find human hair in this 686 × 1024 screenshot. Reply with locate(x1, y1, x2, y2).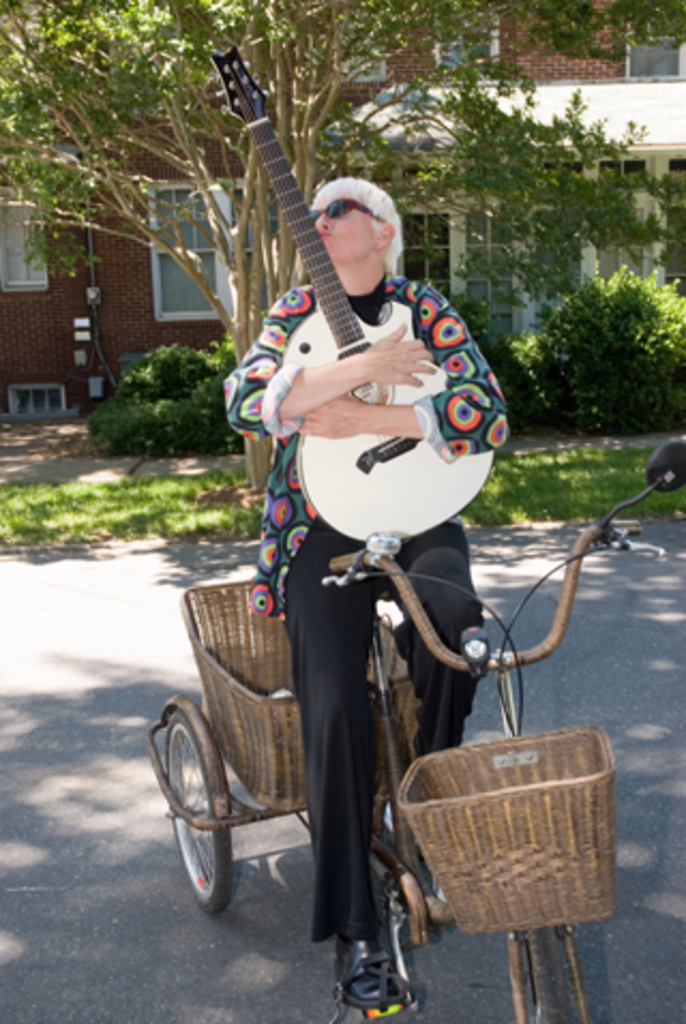
locate(319, 176, 407, 274).
